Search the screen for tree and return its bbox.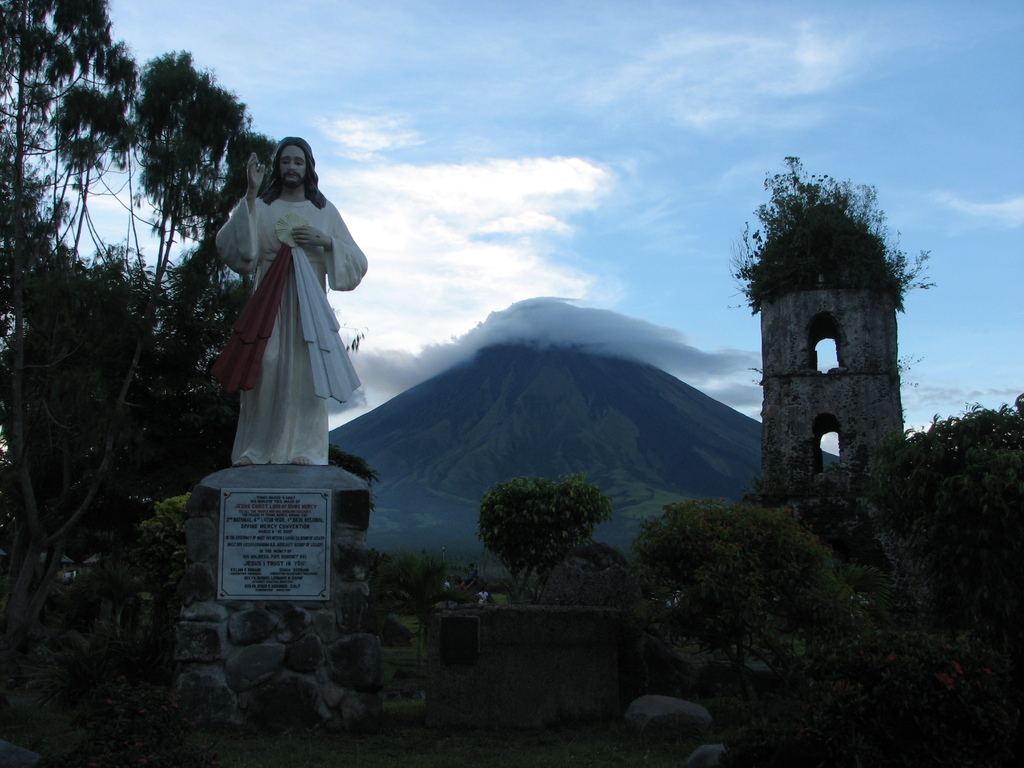
Found: crop(0, 0, 286, 767).
